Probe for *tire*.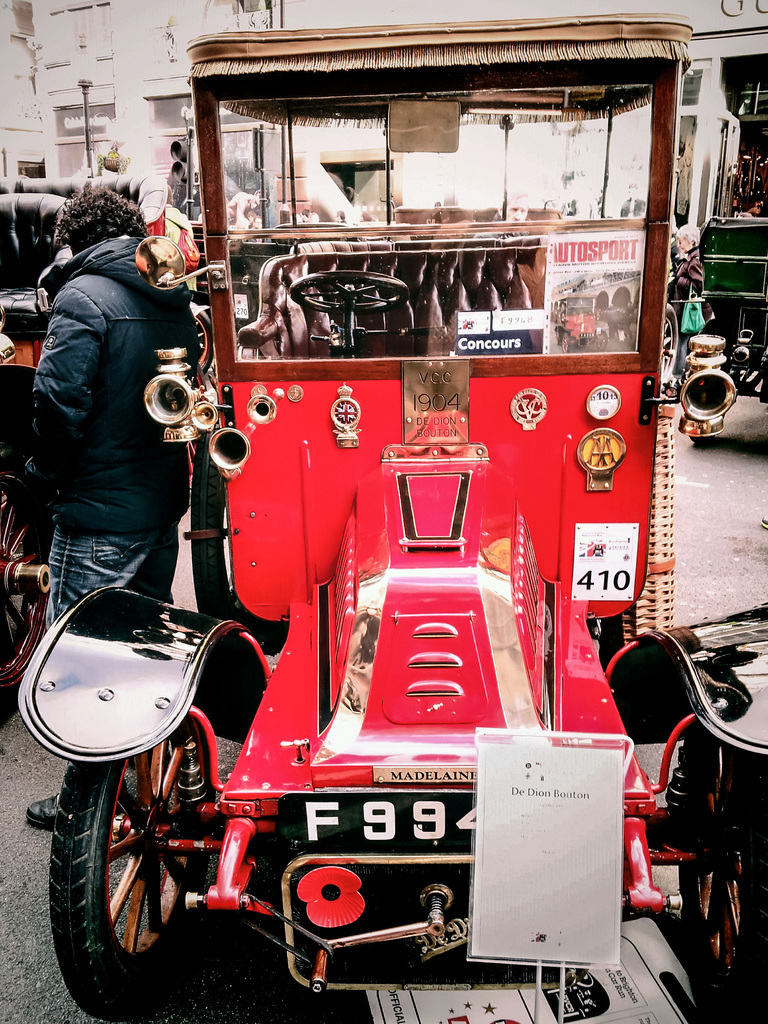
Probe result: [x1=50, y1=760, x2=209, y2=1018].
